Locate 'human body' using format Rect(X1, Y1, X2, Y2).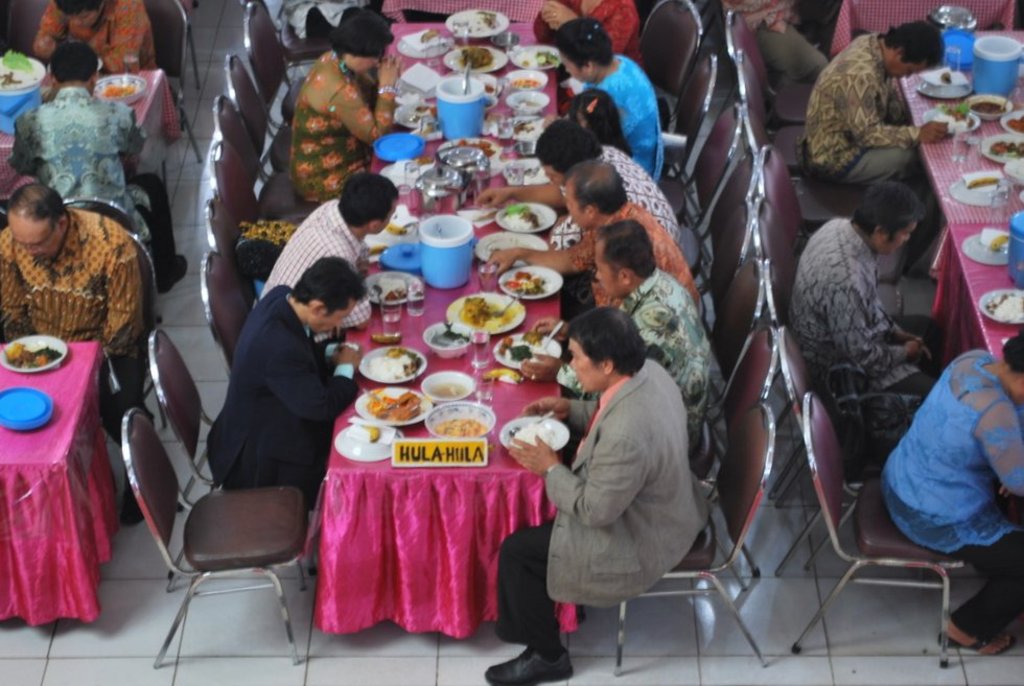
Rect(32, 0, 159, 69).
